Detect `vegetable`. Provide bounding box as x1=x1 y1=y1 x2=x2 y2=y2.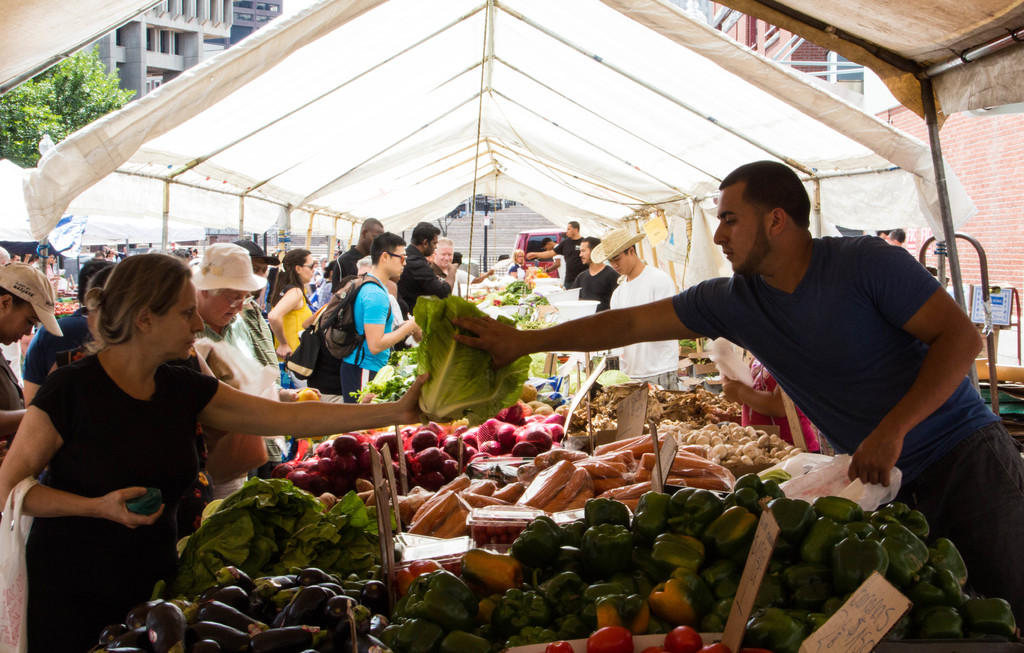
x1=391 y1=556 x2=441 y2=599.
